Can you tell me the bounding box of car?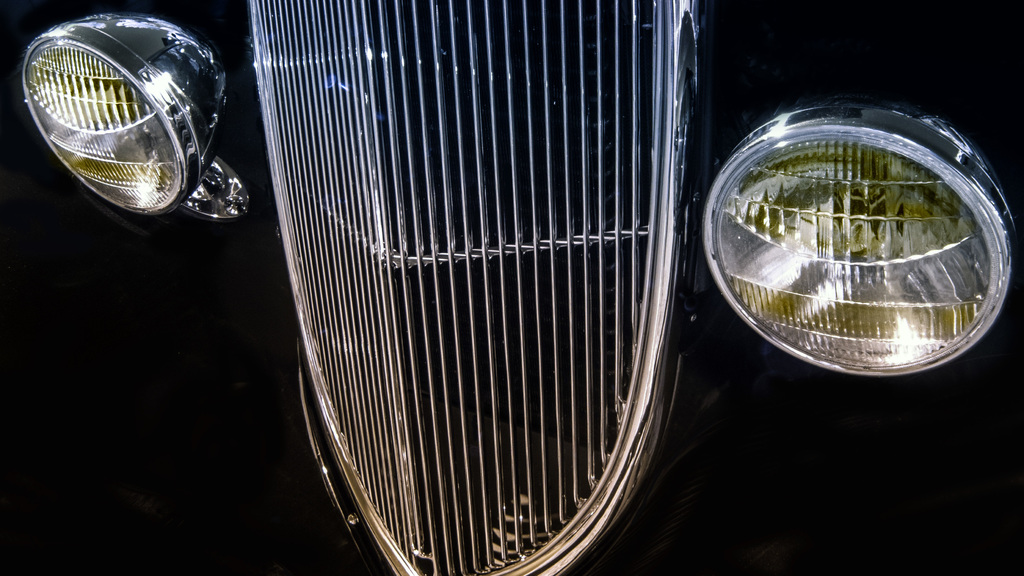
box(0, 0, 1023, 575).
